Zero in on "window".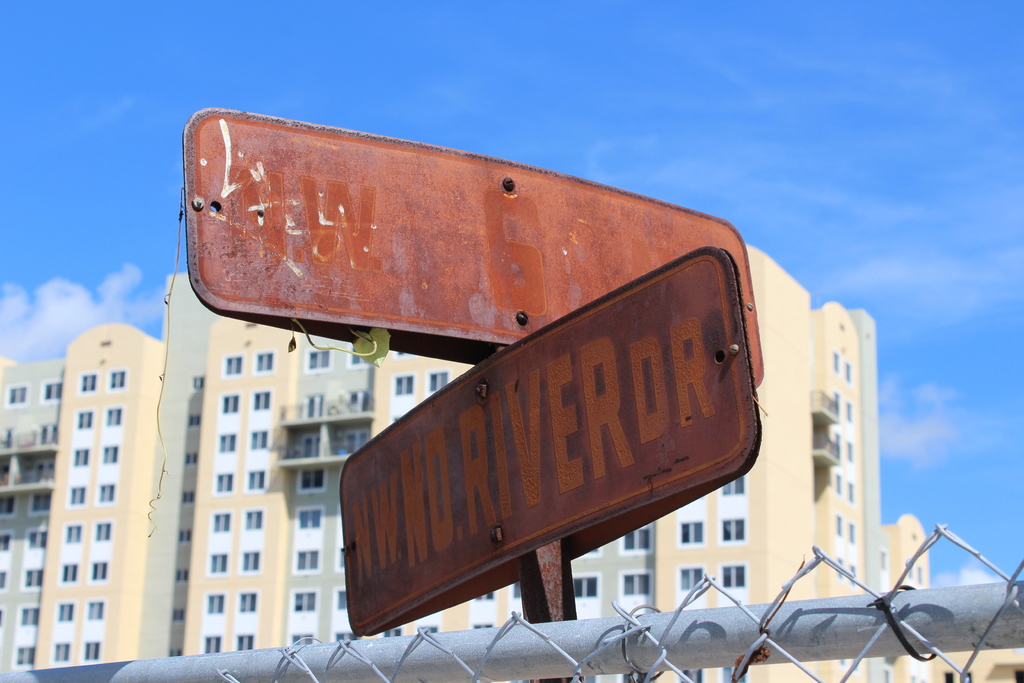
Zeroed in: <bbox>173, 563, 184, 580</bbox>.
